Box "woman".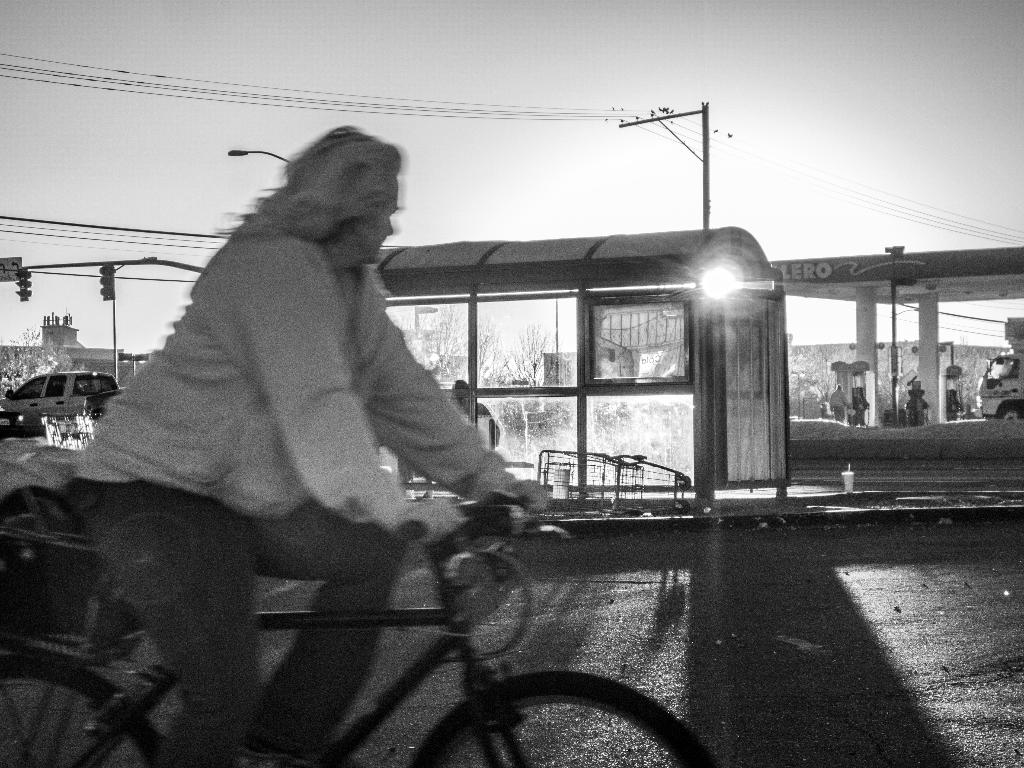
bbox=[45, 120, 550, 767].
